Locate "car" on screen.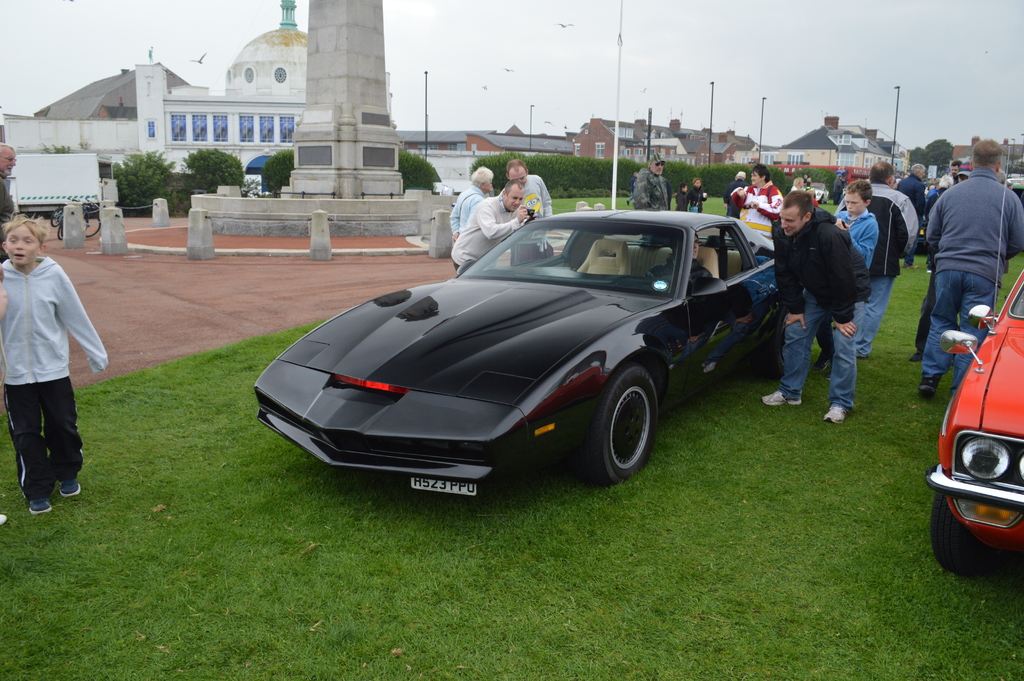
On screen at box(801, 182, 829, 204).
